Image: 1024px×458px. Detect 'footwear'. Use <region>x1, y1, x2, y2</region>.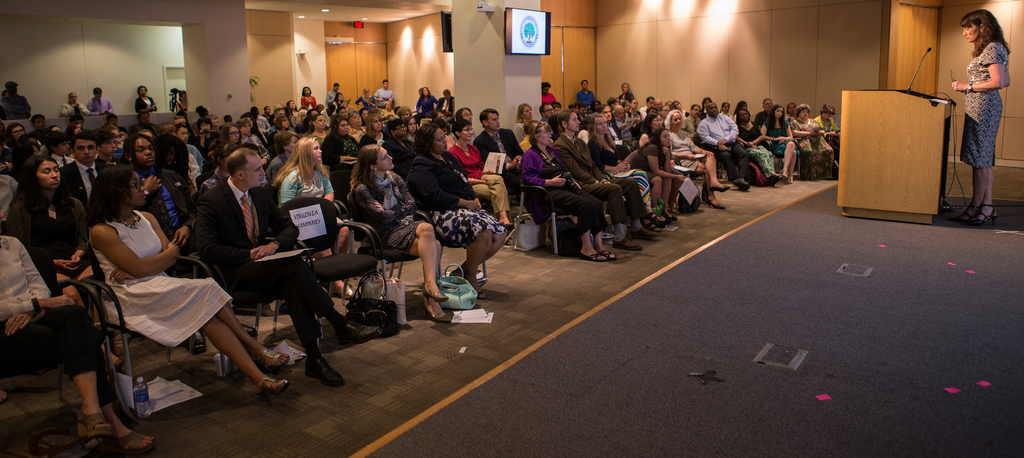
<region>631, 225, 646, 242</region>.
